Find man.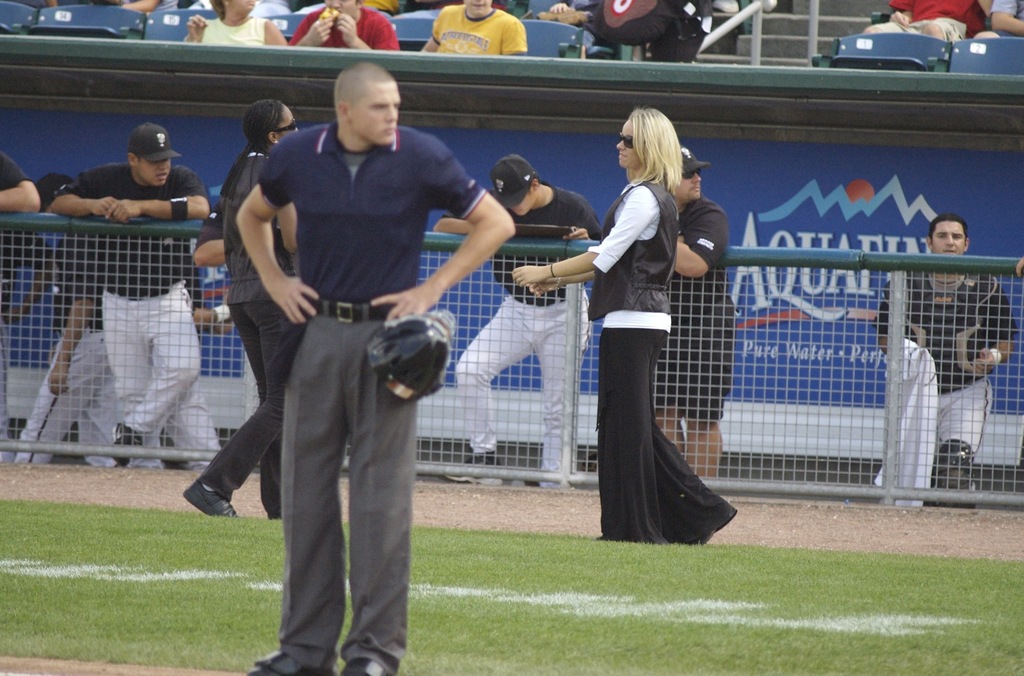
bbox=(288, 0, 401, 55).
